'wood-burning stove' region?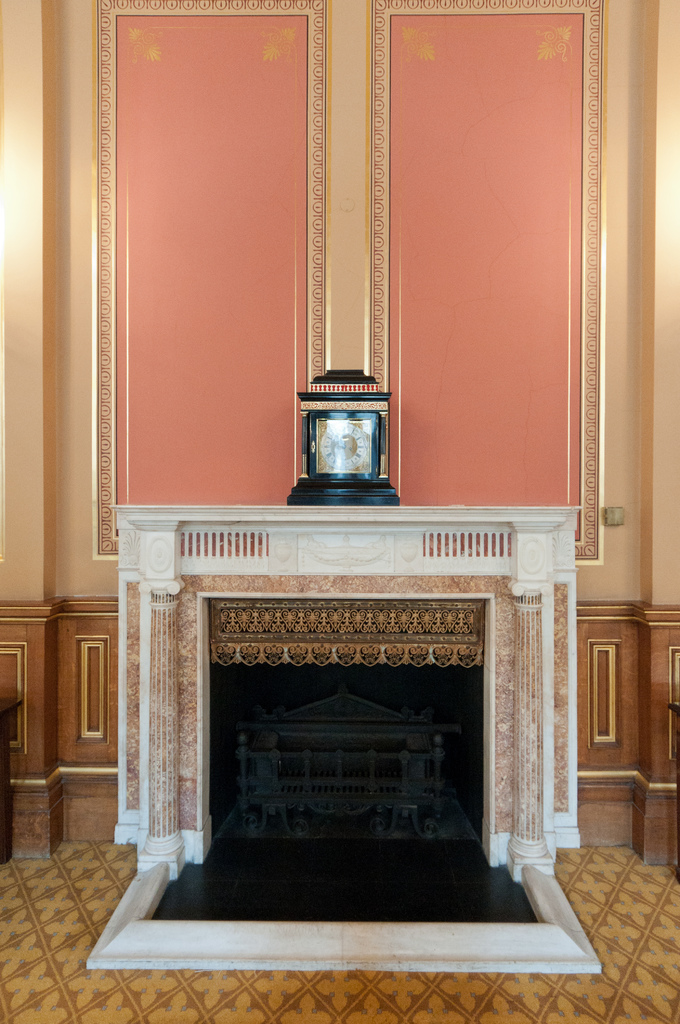
[left=206, top=586, right=511, bottom=870]
